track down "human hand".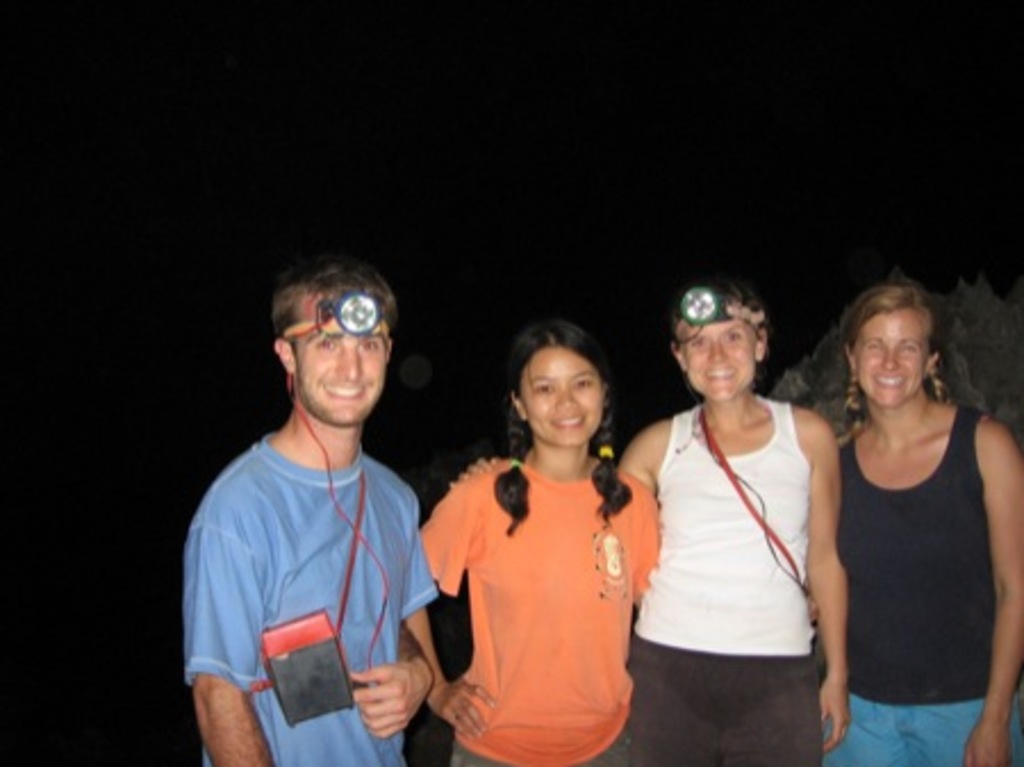
Tracked to <region>428, 681, 496, 744</region>.
